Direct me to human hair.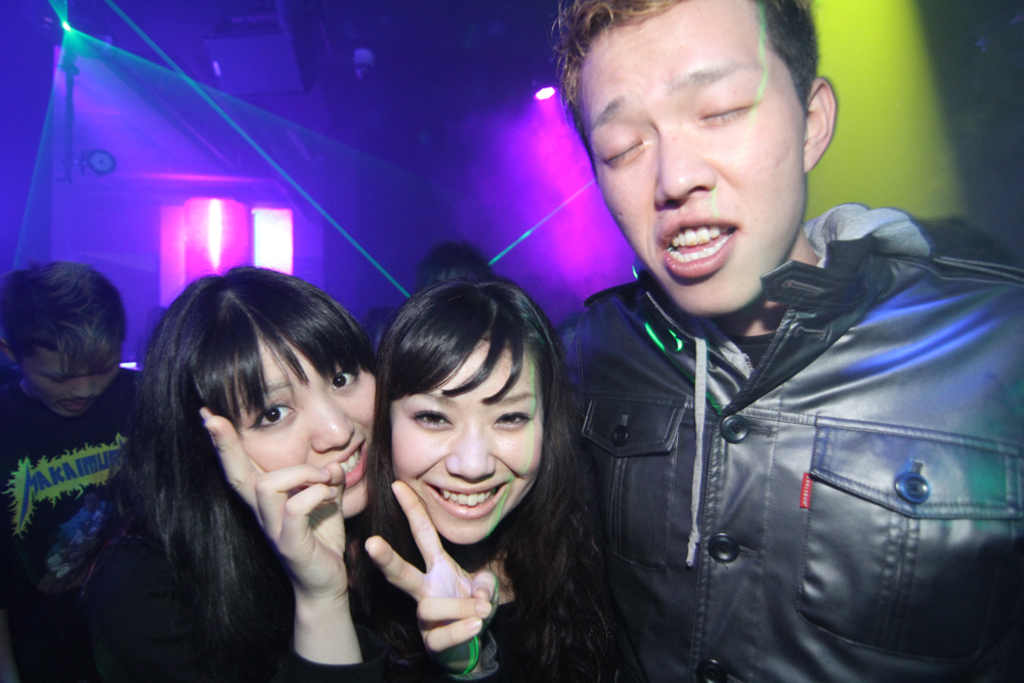
Direction: left=373, top=273, right=644, bottom=682.
